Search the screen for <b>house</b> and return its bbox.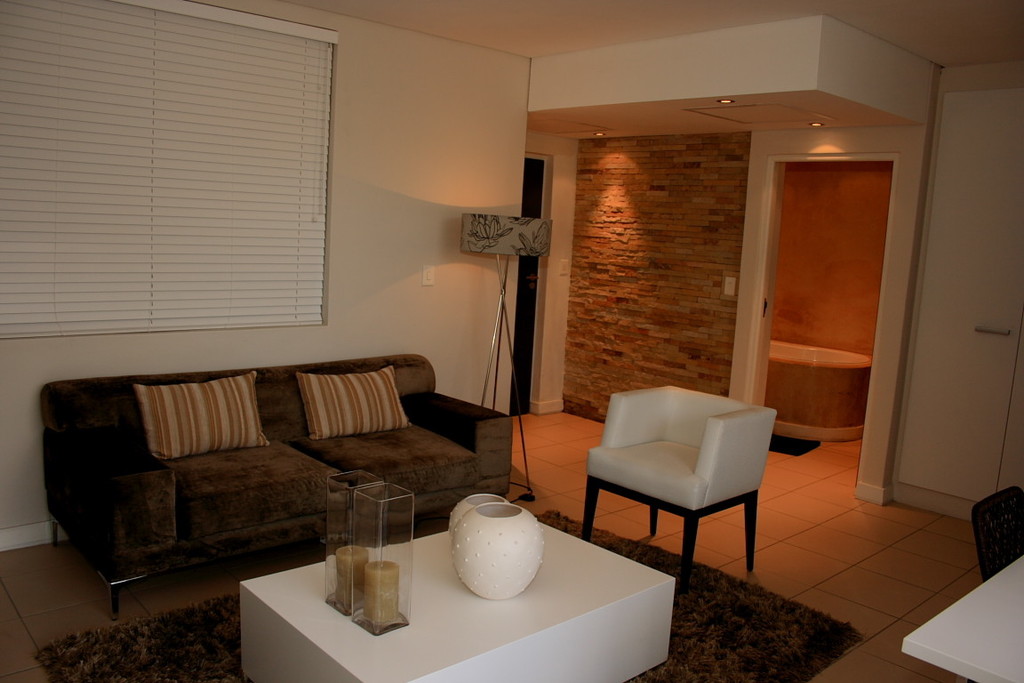
Found: 0,0,1023,682.
